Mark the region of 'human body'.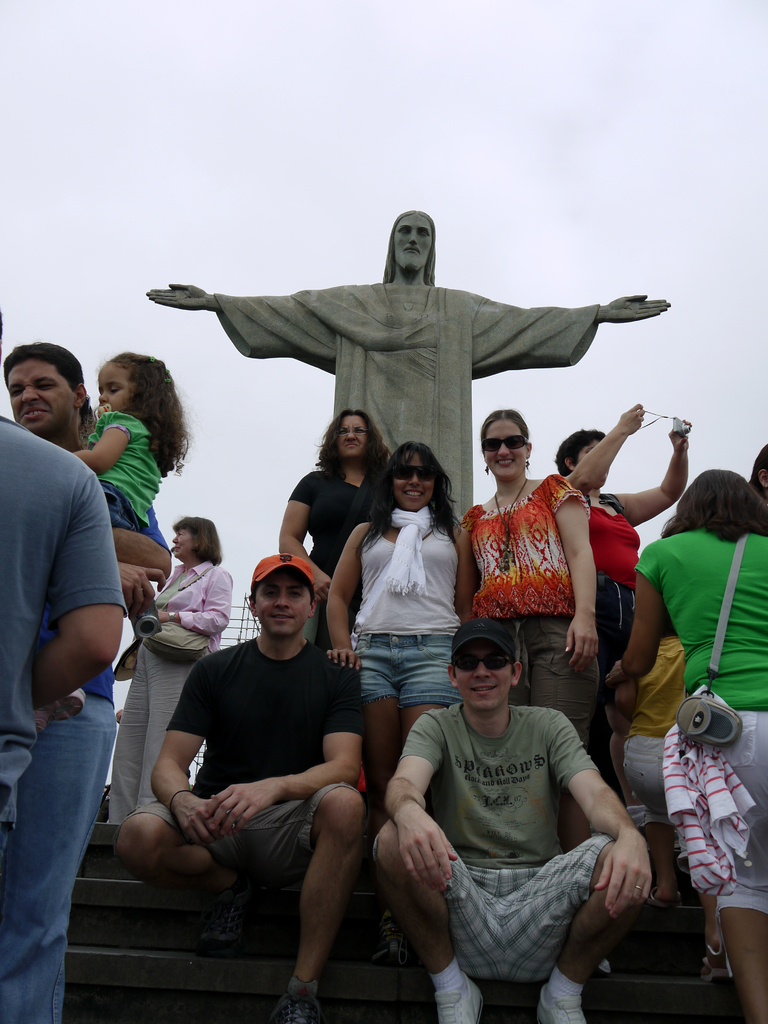
Region: <box>0,379,133,851</box>.
